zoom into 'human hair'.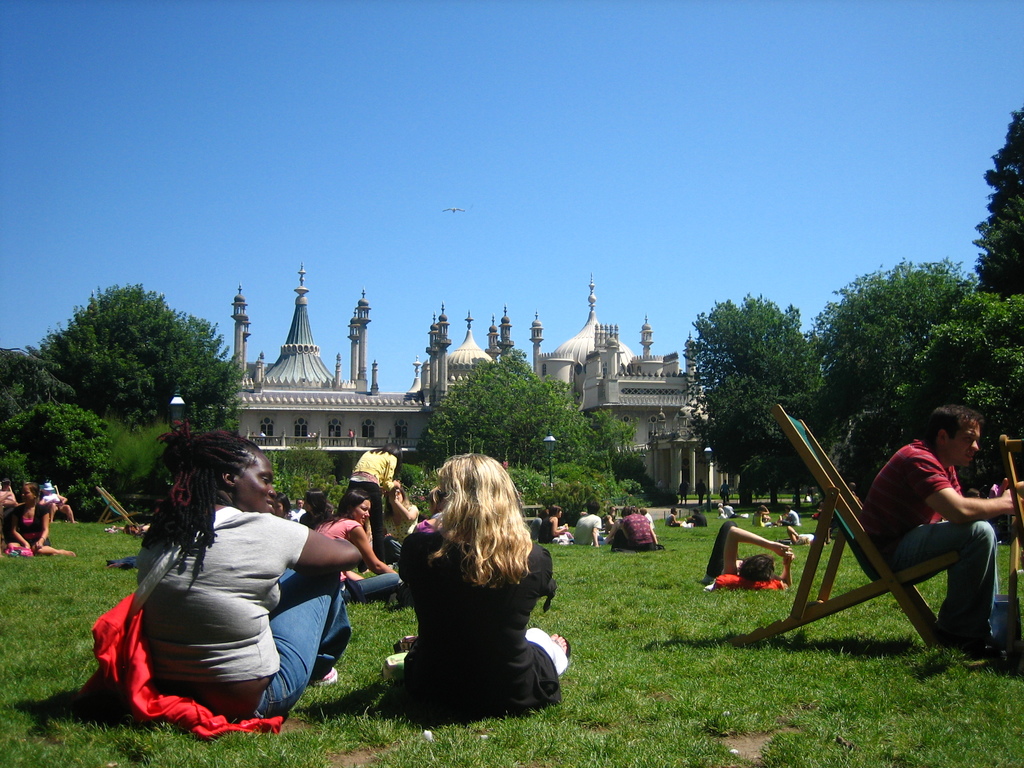
Zoom target: {"left": 273, "top": 493, "right": 291, "bottom": 513}.
